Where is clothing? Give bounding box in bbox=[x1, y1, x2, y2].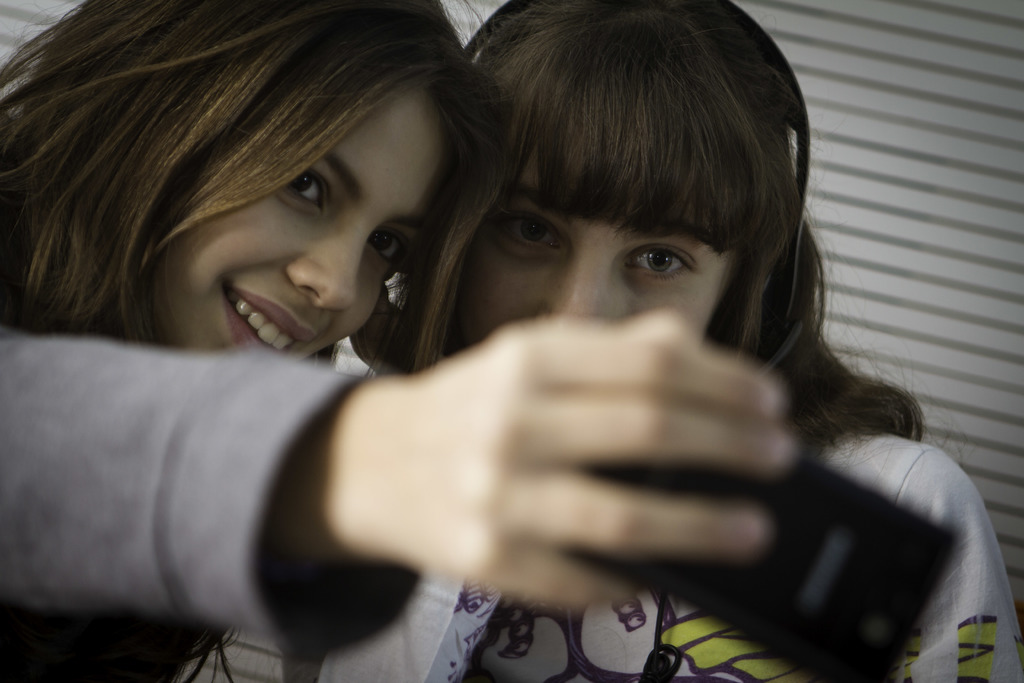
bbox=[319, 428, 1023, 682].
